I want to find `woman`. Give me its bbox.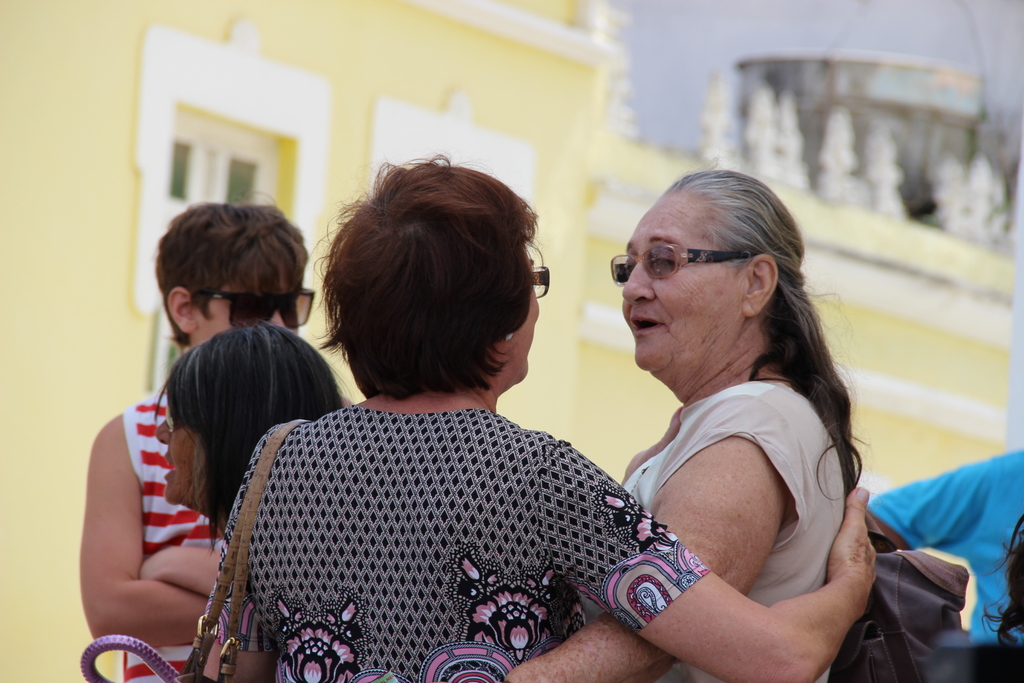
205, 152, 880, 682.
